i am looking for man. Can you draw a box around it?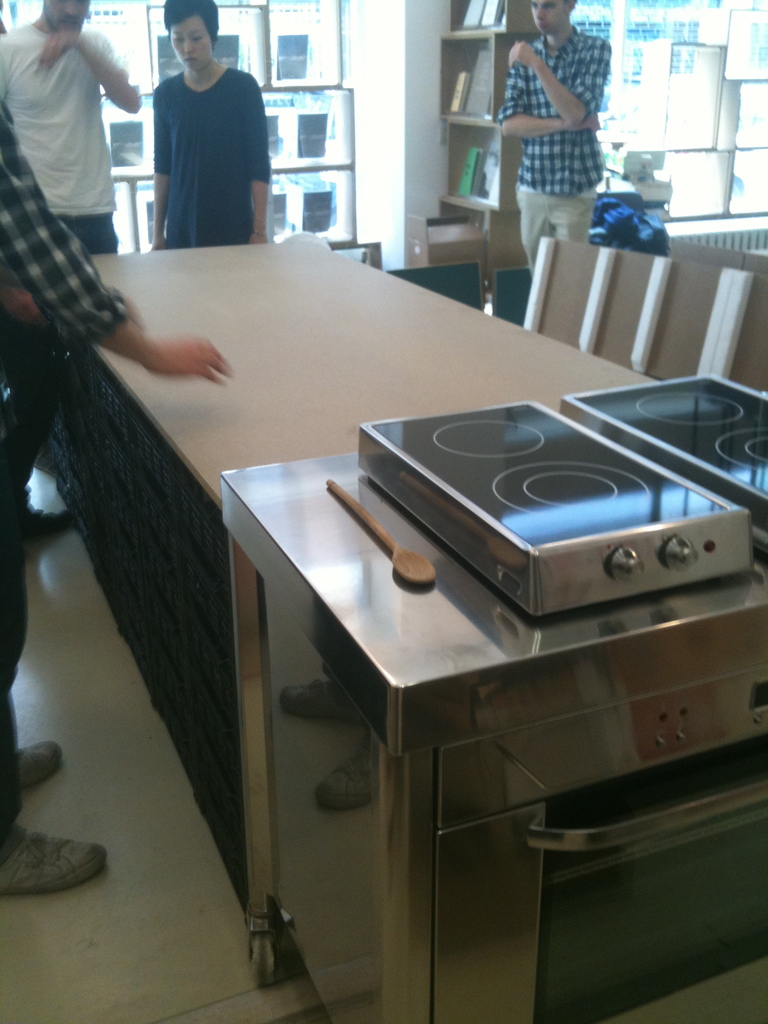
Sure, the bounding box is {"x1": 489, "y1": 0, "x2": 615, "y2": 285}.
